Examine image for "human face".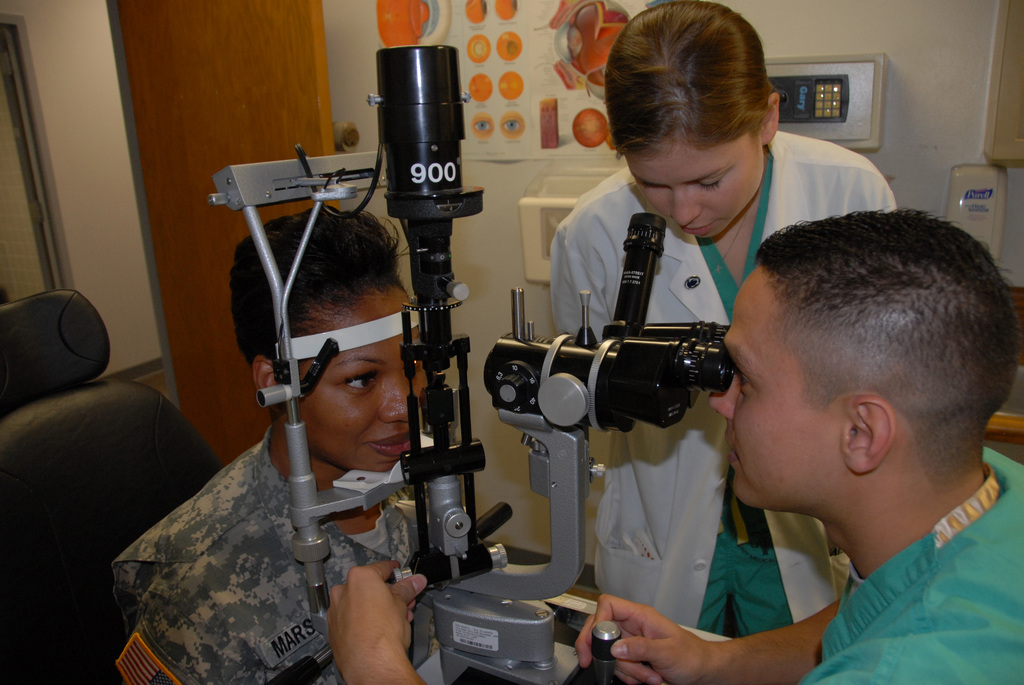
Examination result: 292/281/426/473.
